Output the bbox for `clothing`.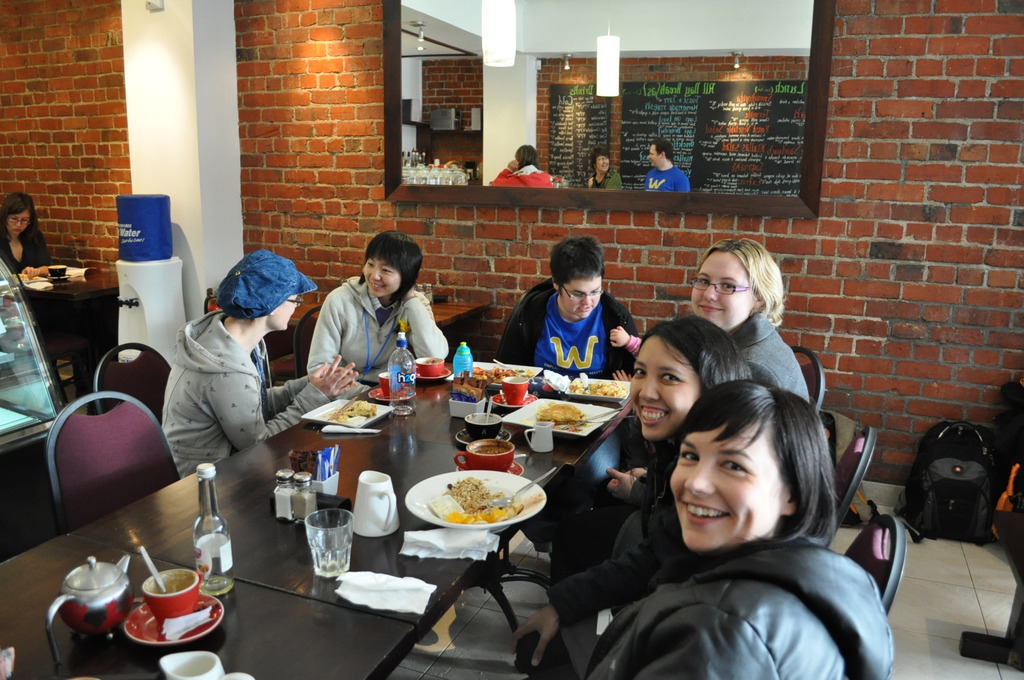
bbox=[209, 247, 316, 320].
